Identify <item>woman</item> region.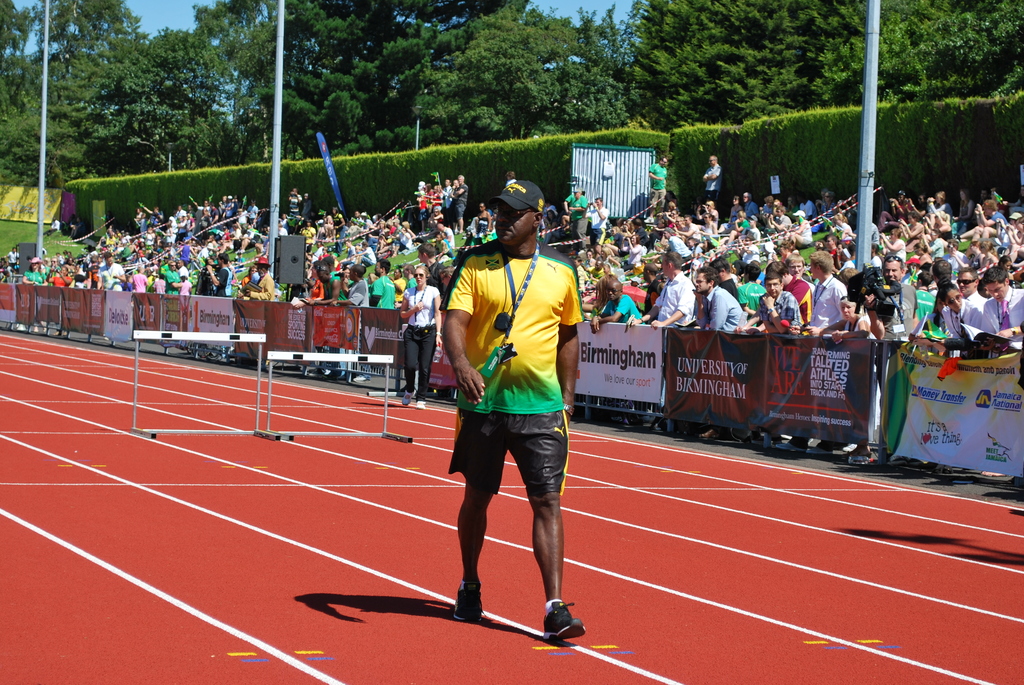
Region: [left=131, top=206, right=144, bottom=228].
